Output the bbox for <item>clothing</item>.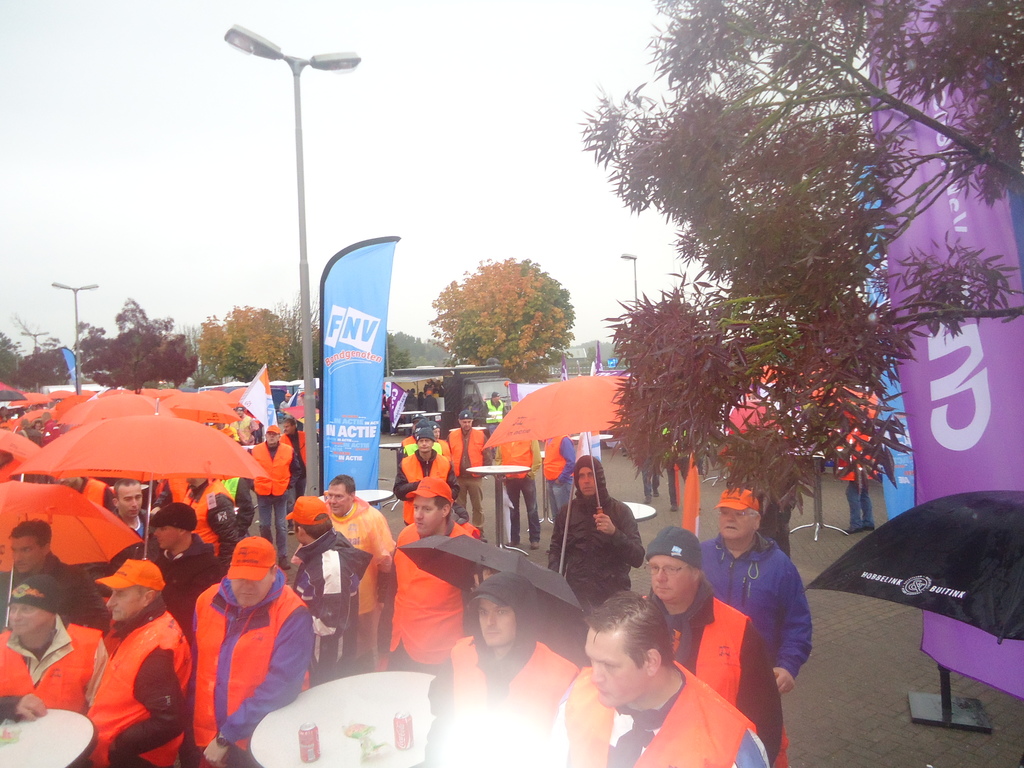
left=675, top=508, right=819, bottom=688.
